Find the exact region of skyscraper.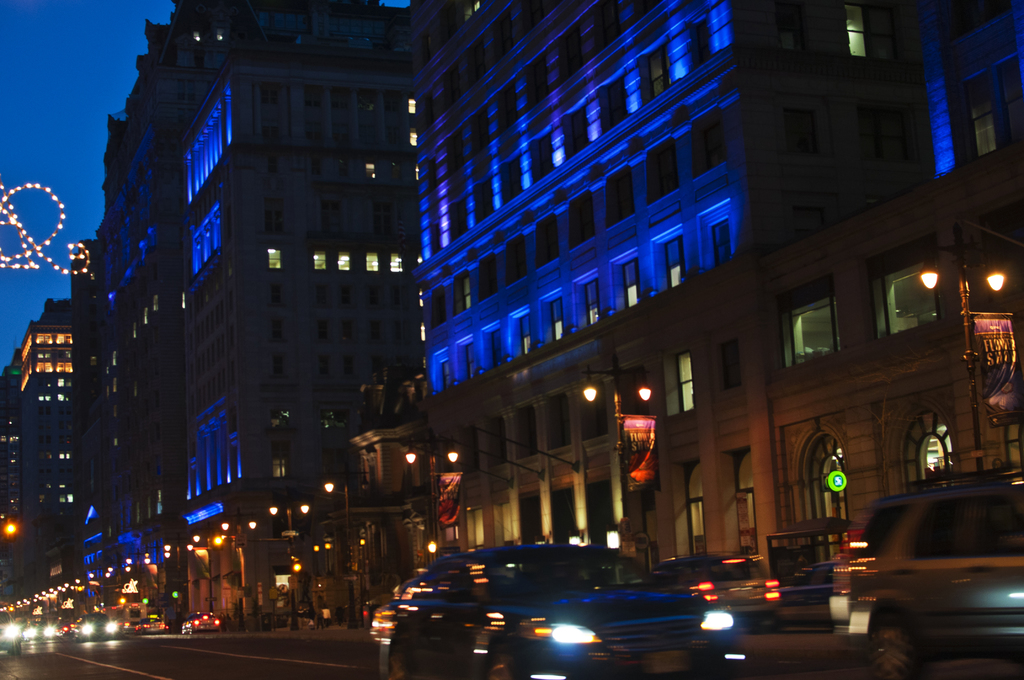
Exact region: 411/0/1023/594.
